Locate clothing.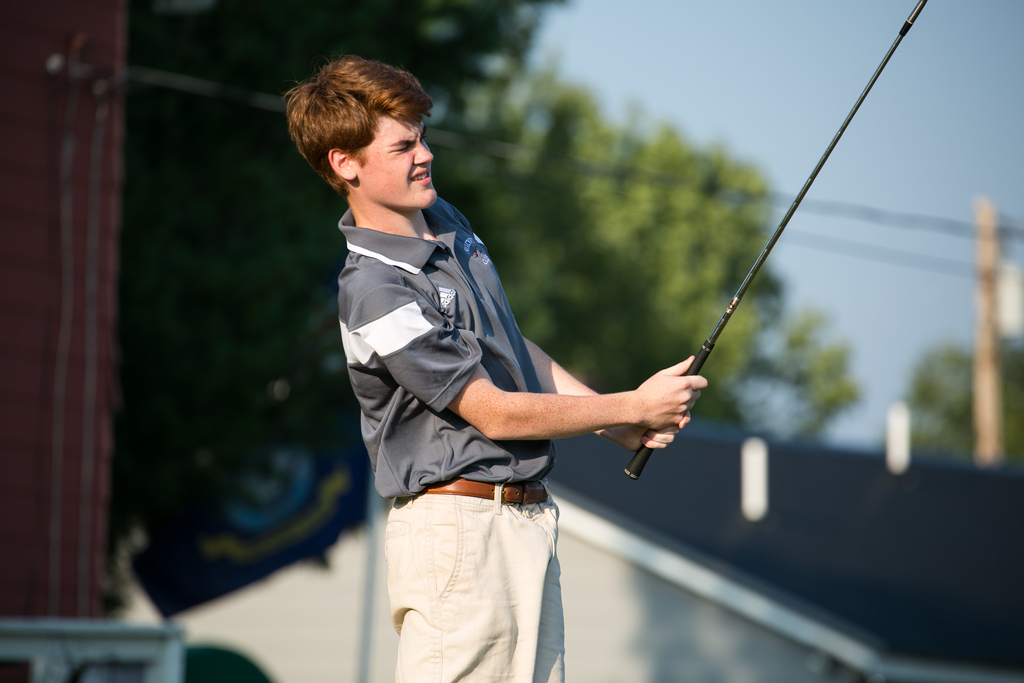
Bounding box: left=329, top=160, right=636, bottom=614.
